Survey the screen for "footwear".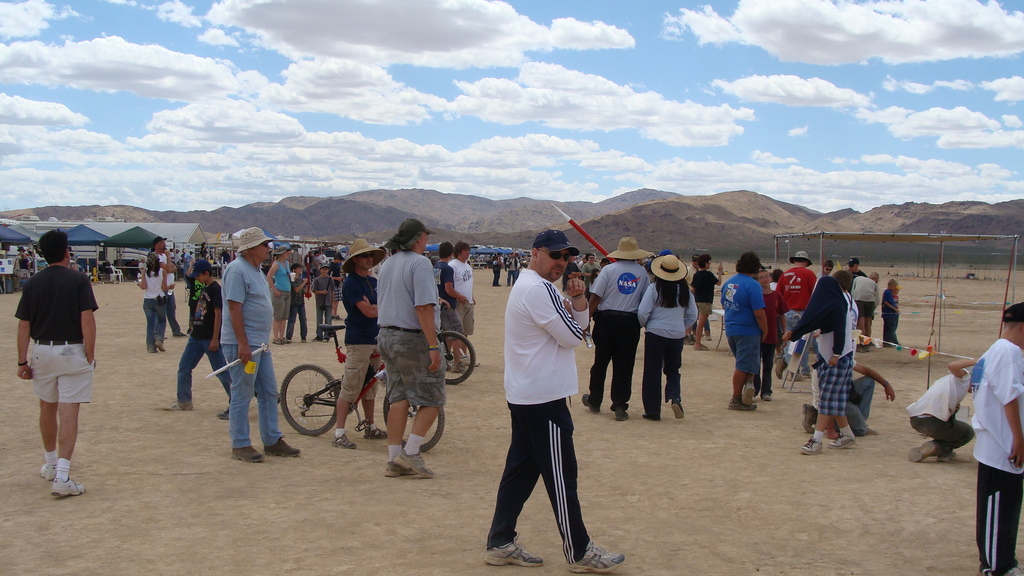
Survey found: [left=484, top=541, right=543, bottom=564].
